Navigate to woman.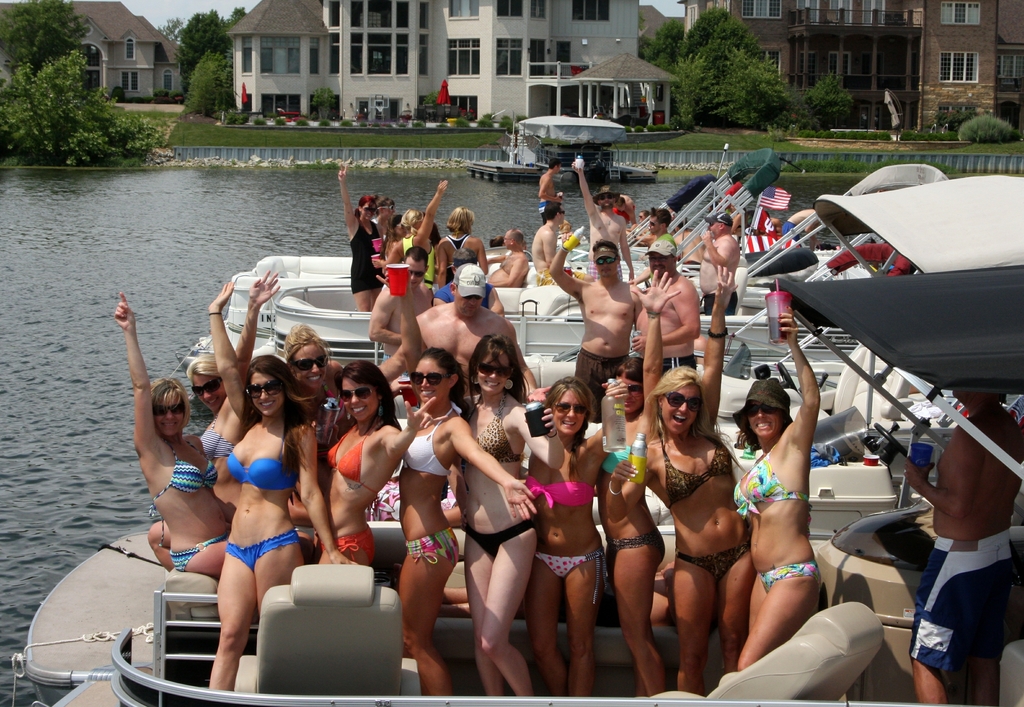
Navigation target: [left=179, top=285, right=255, bottom=533].
